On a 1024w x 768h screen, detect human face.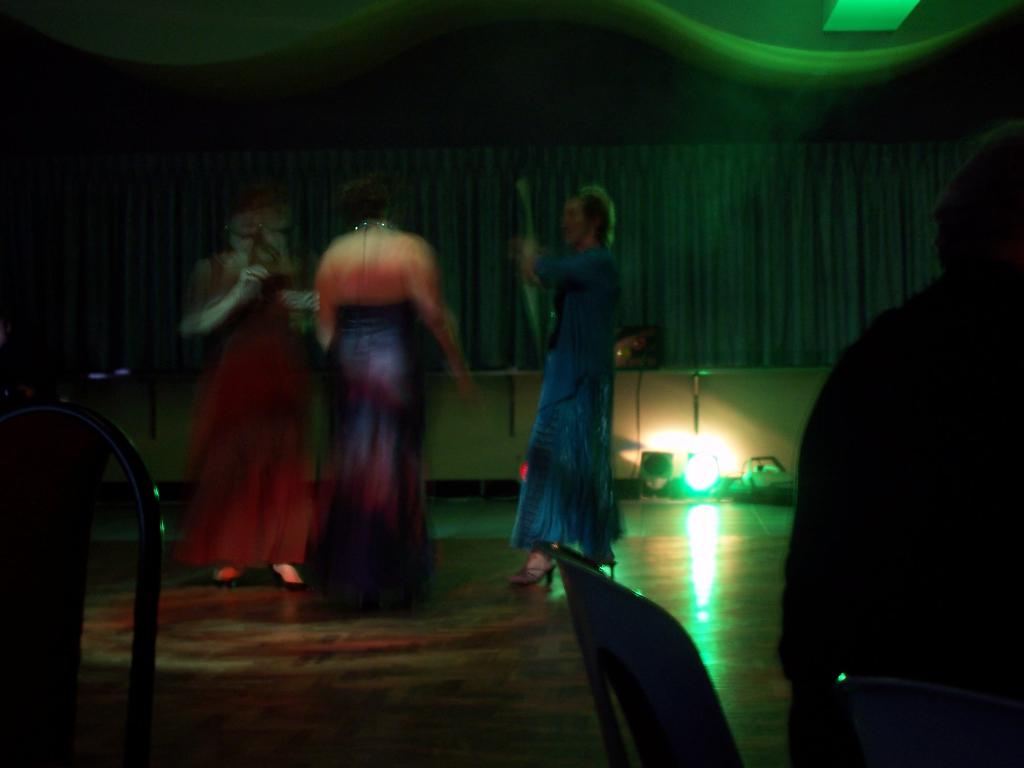
{"left": 561, "top": 198, "right": 588, "bottom": 246}.
